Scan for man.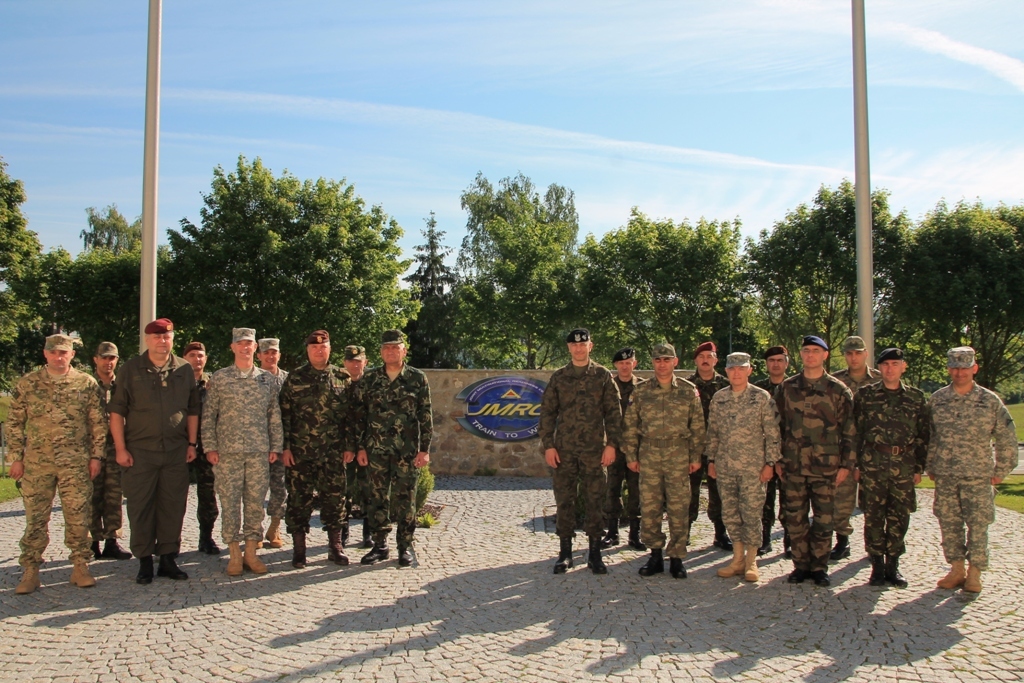
Scan result: locate(87, 336, 135, 560).
